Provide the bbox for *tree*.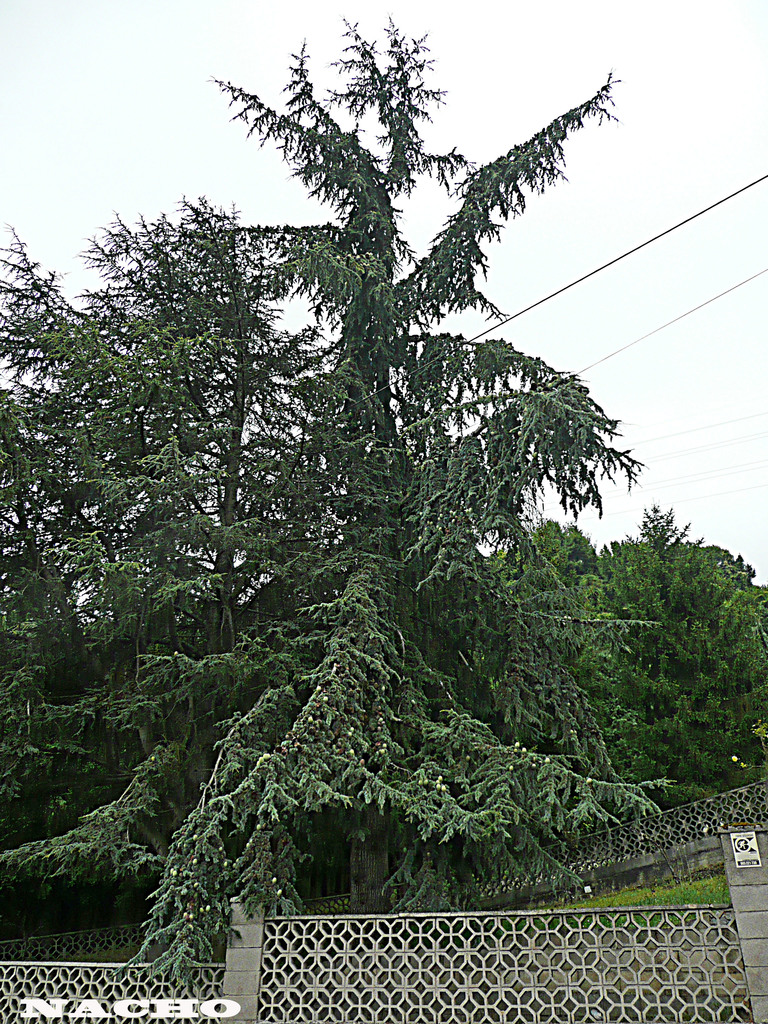
111/196/314/796.
